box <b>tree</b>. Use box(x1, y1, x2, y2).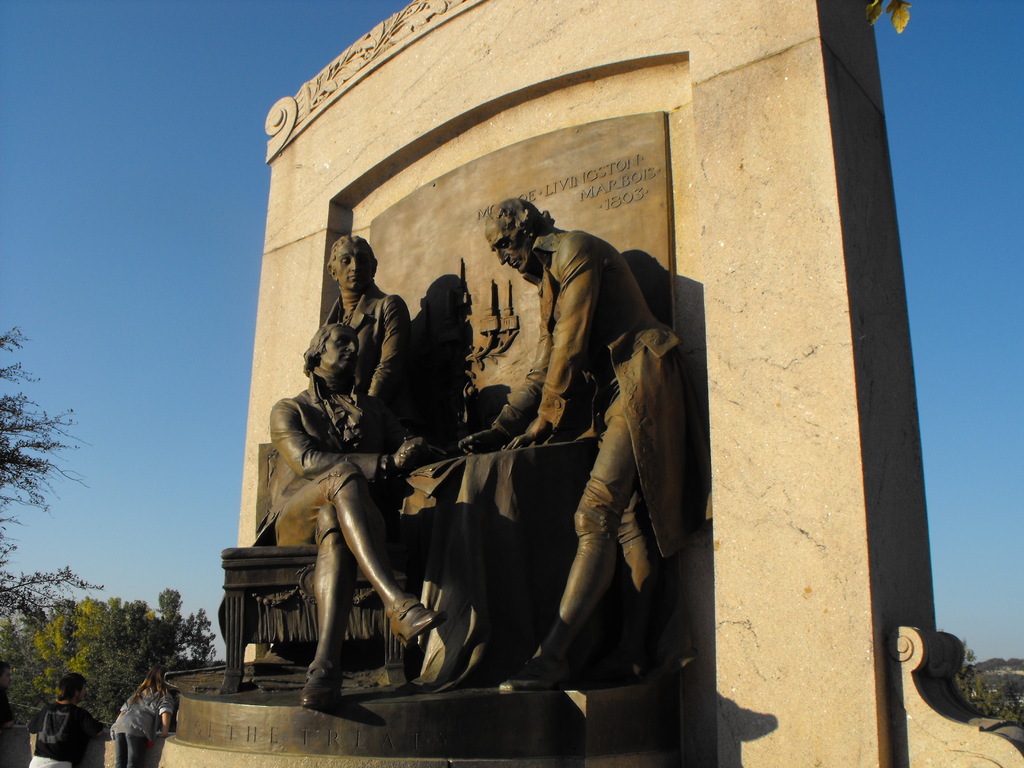
box(0, 321, 108, 603).
